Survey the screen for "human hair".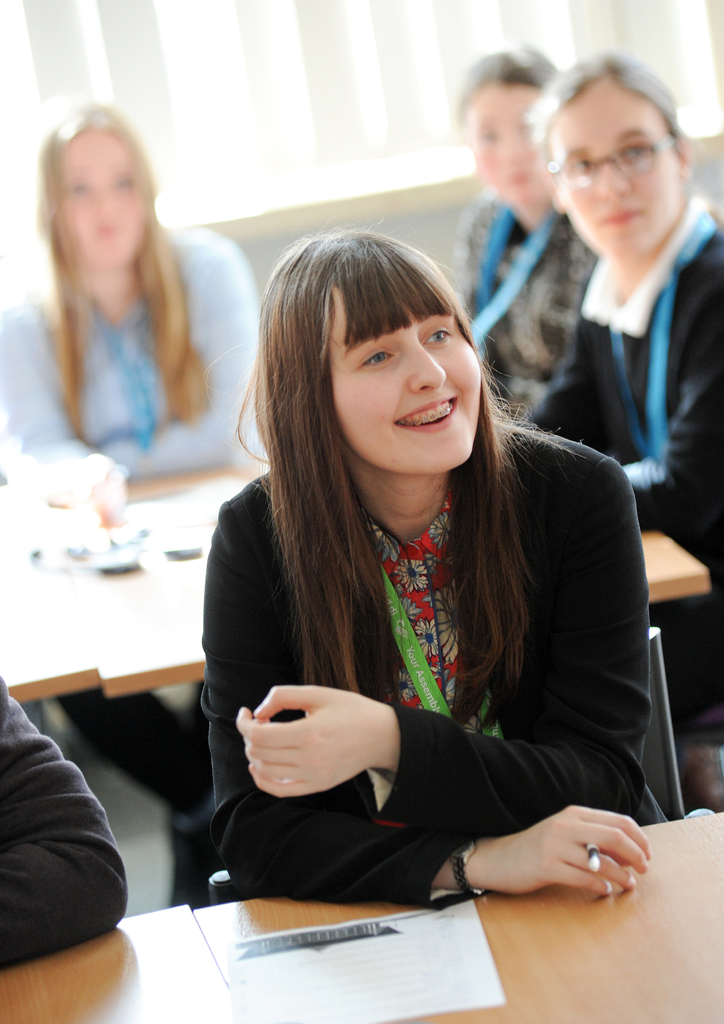
Survey found: [205, 215, 519, 695].
